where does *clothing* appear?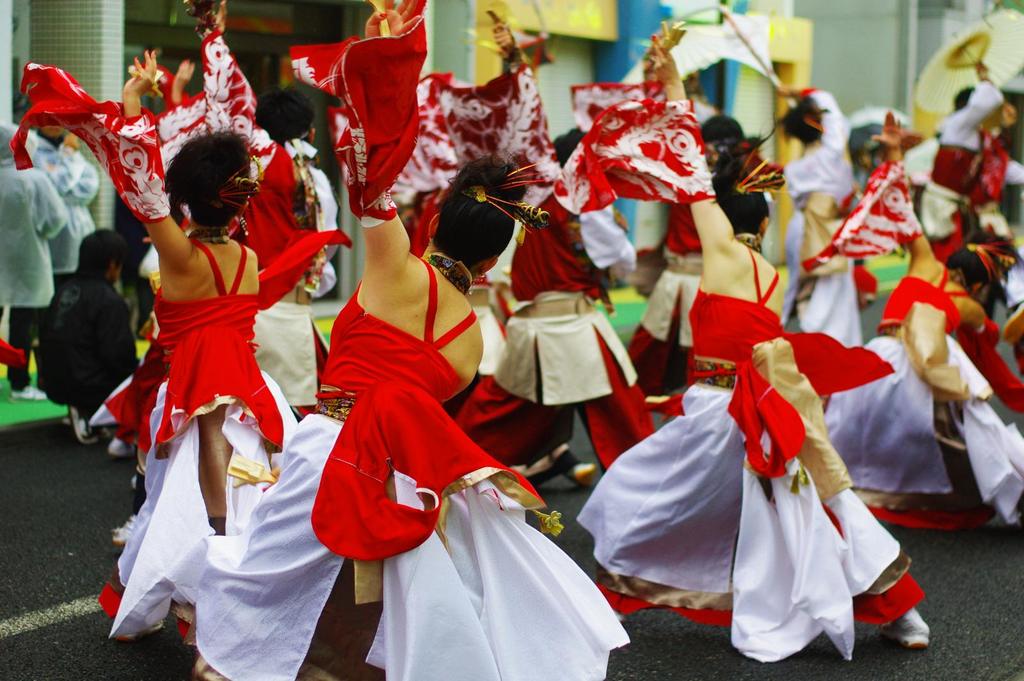
Appears at region(380, 67, 658, 489).
